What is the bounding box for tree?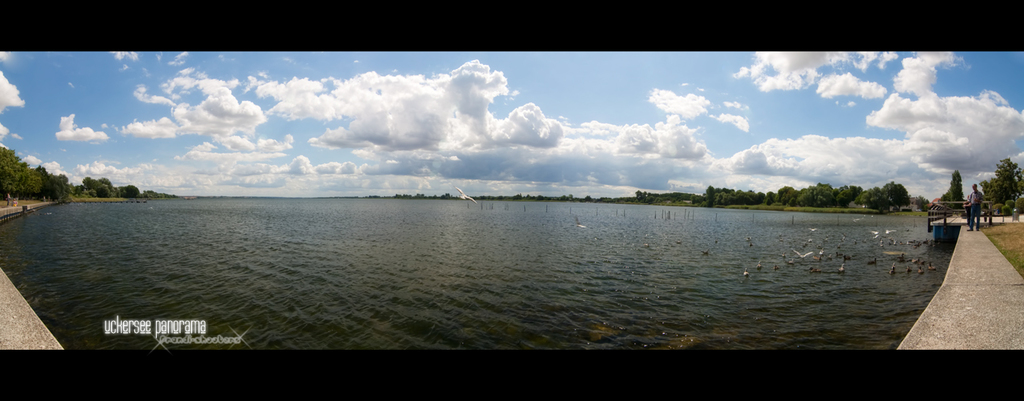
{"left": 629, "top": 176, "right": 915, "bottom": 207}.
